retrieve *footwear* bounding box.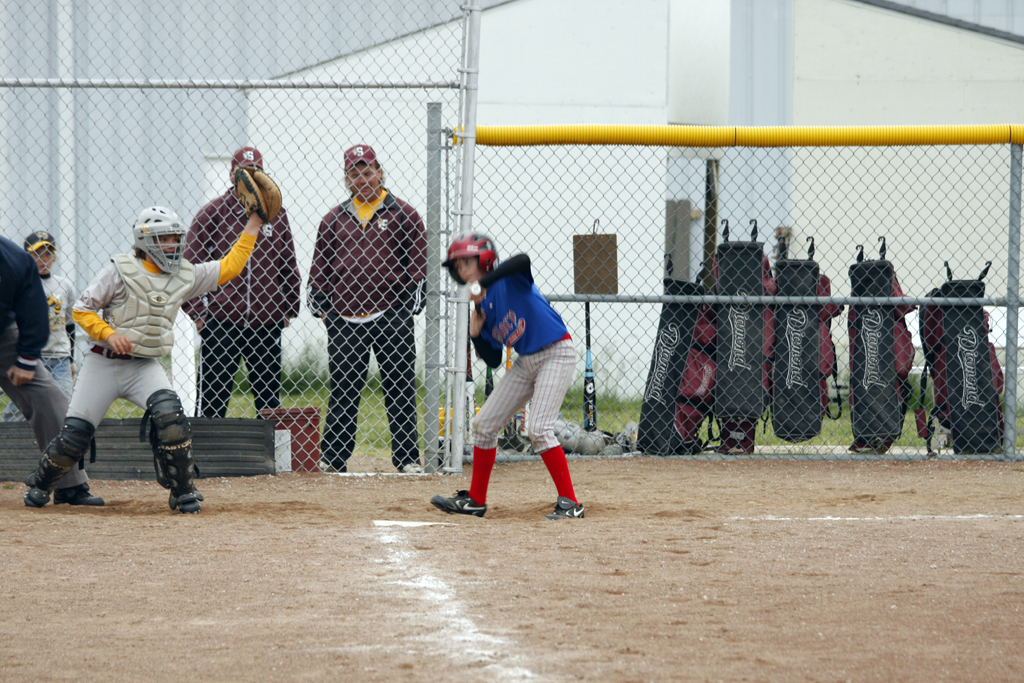
Bounding box: [left=546, top=498, right=583, bottom=521].
